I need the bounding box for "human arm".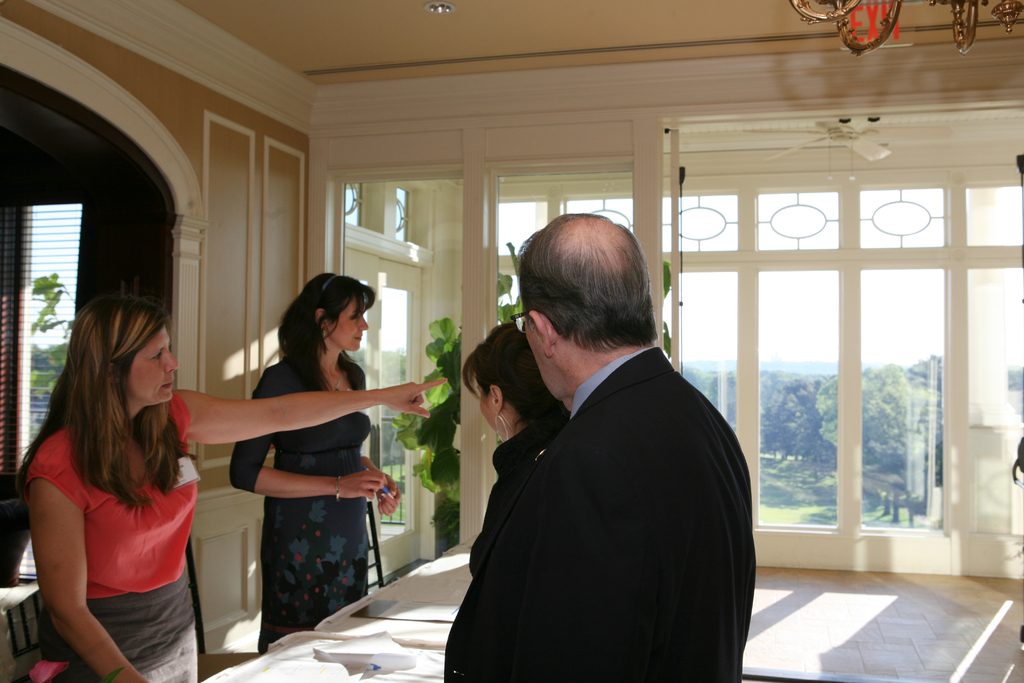
Here it is: x1=20, y1=445, x2=142, y2=657.
